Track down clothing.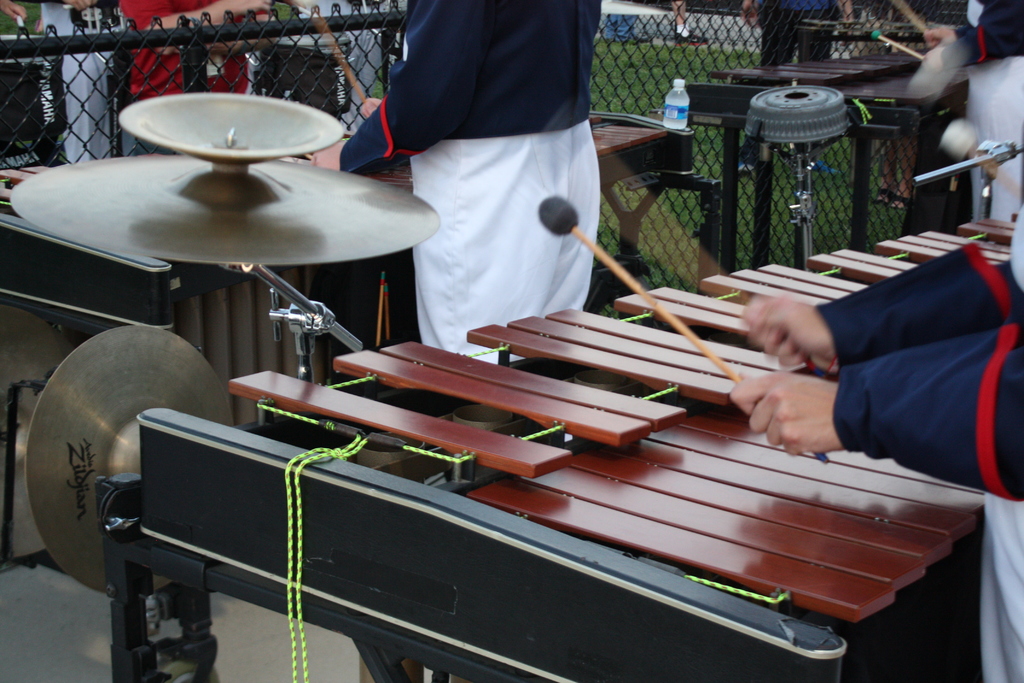
Tracked to bbox=[255, 0, 371, 117].
